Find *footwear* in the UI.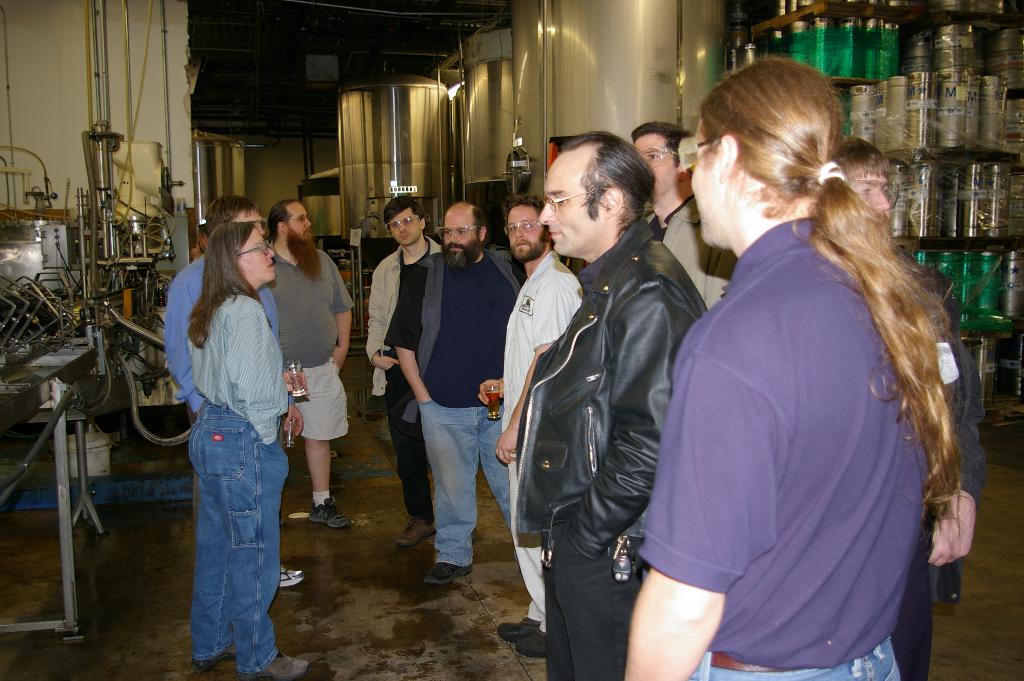
UI element at rect(397, 514, 437, 545).
